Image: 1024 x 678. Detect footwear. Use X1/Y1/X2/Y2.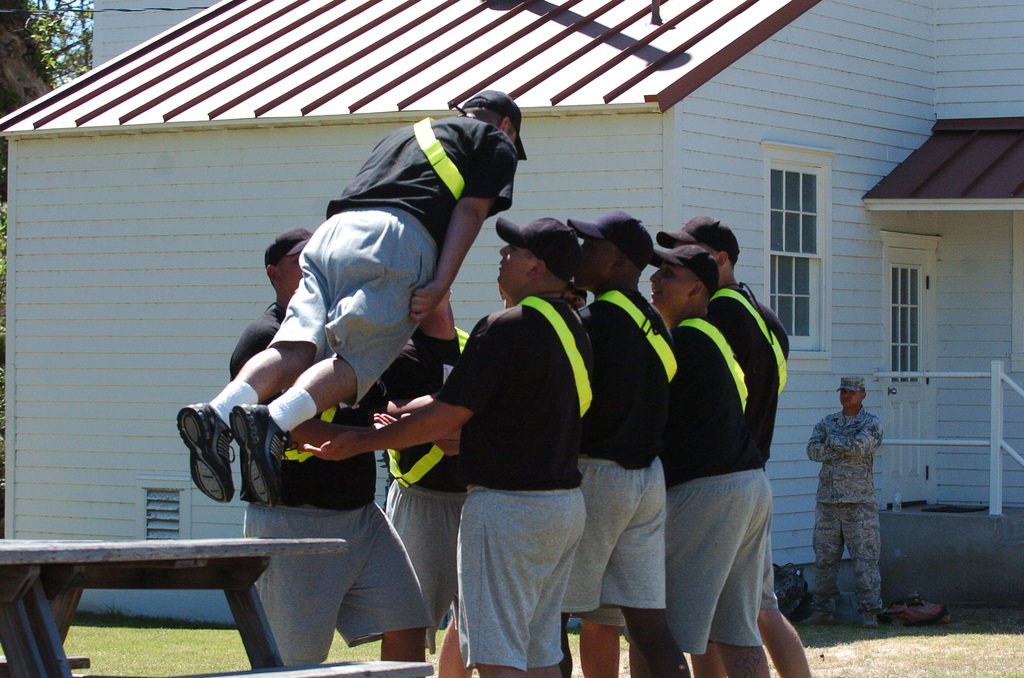
796/609/836/627.
